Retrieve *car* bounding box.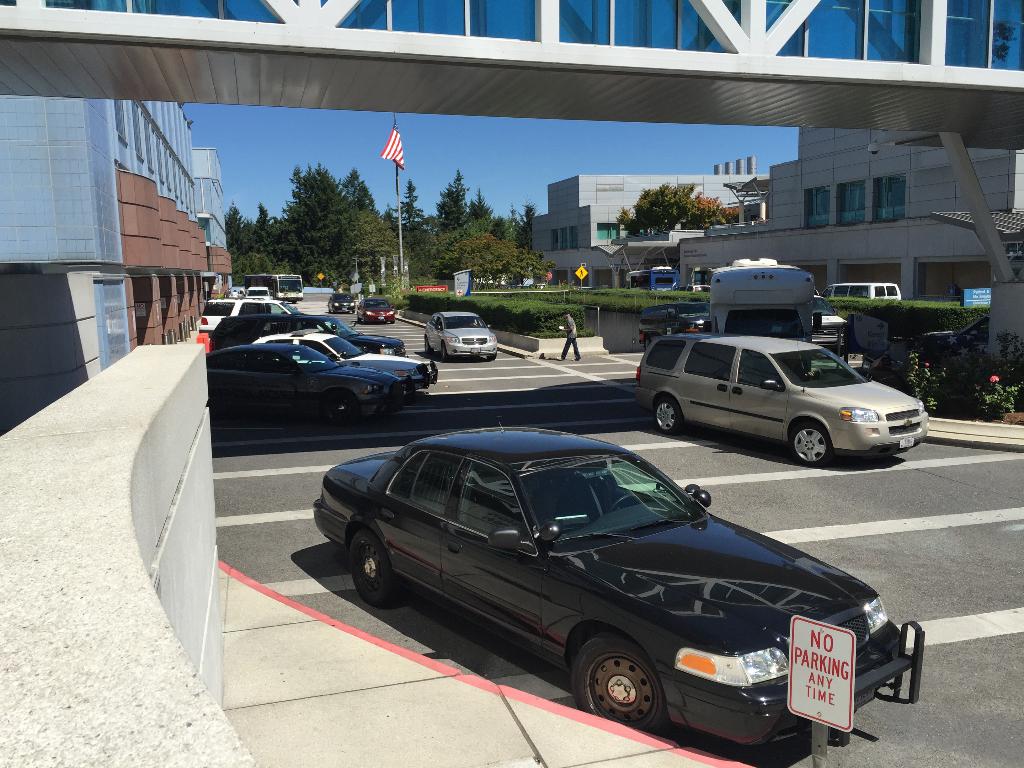
Bounding box: 214/312/399/357.
